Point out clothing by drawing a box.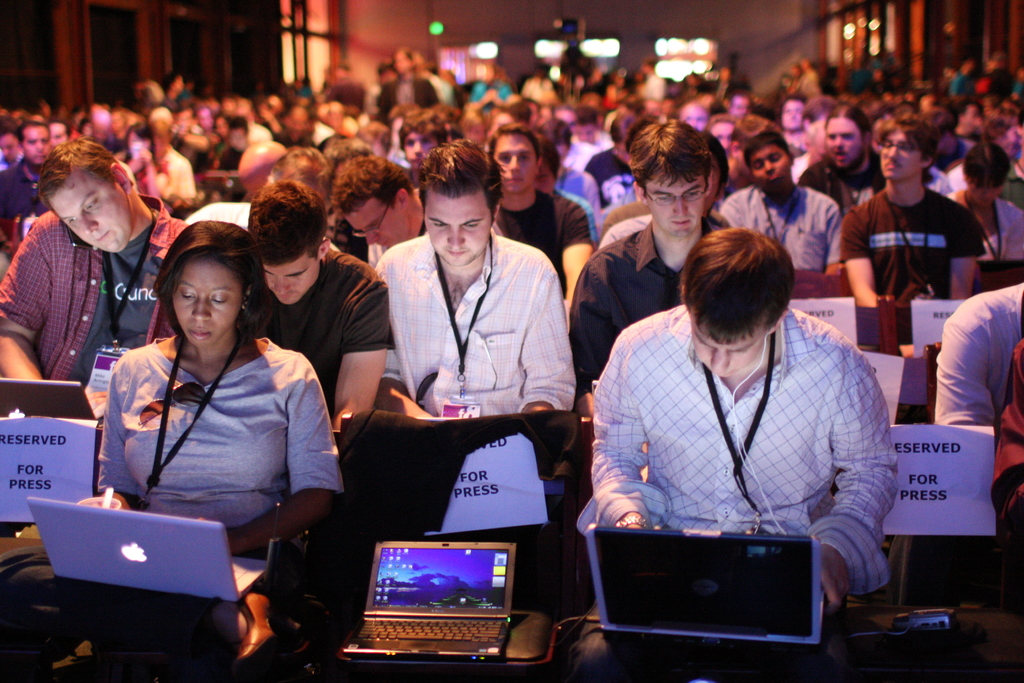
259:248:401:415.
